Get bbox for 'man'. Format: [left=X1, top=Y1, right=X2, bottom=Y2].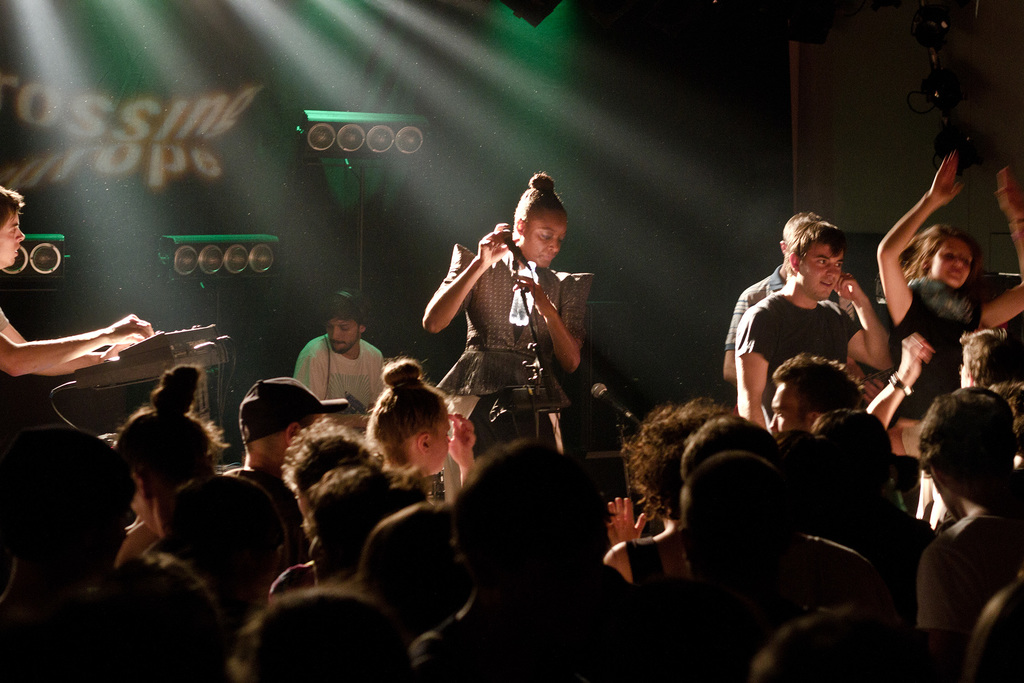
[left=0, top=187, right=156, bottom=379].
